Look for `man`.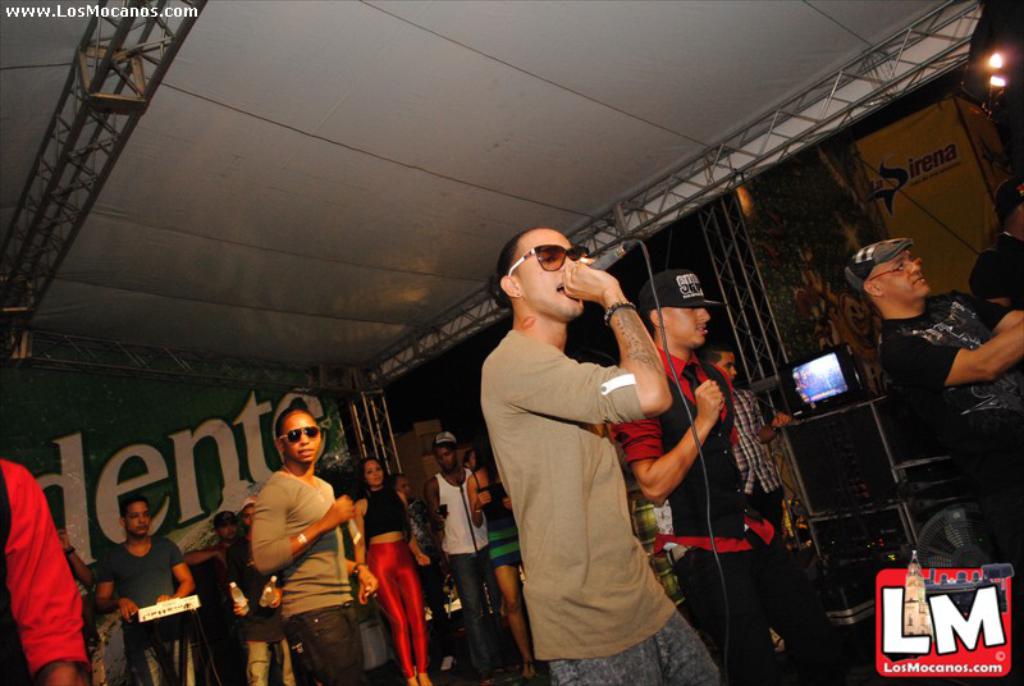
Found: box=[463, 210, 707, 680].
